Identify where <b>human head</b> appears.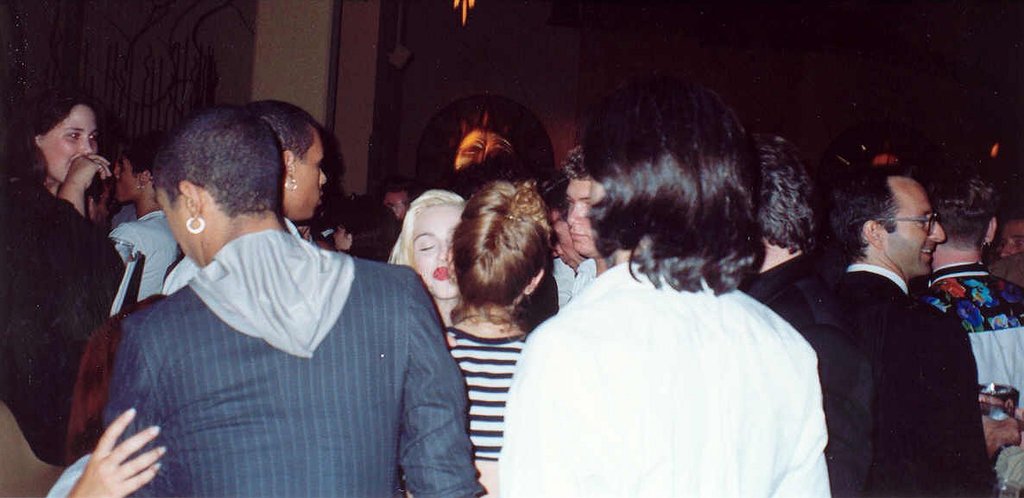
Appears at <box>393,192,467,299</box>.
